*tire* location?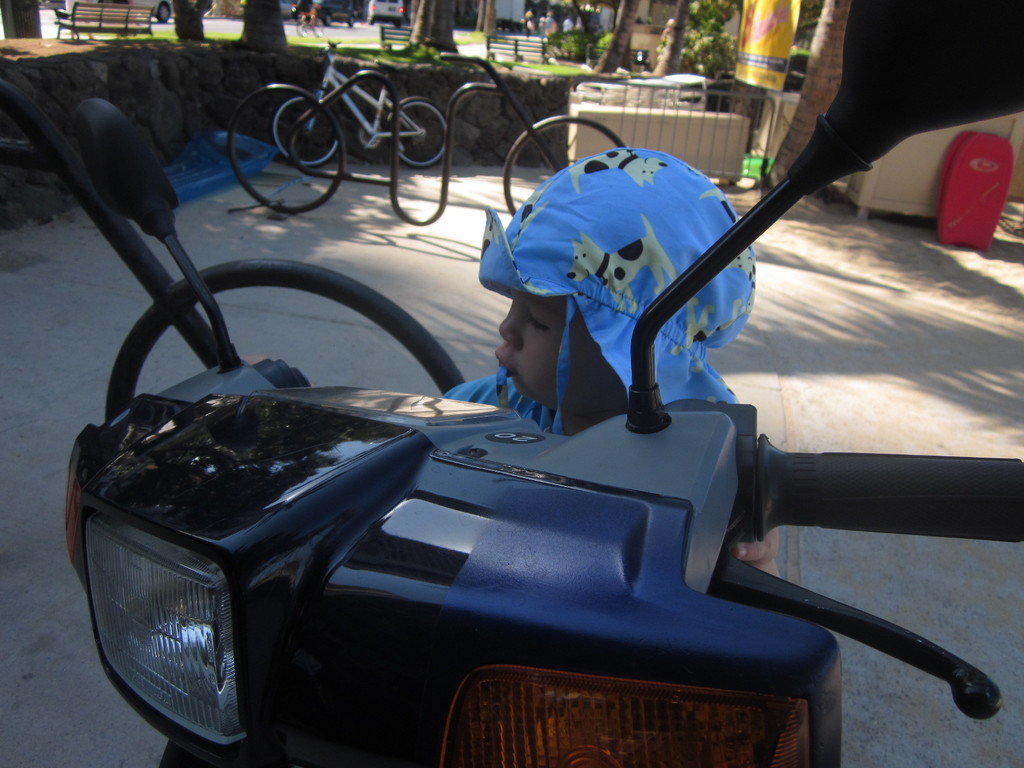
region(367, 18, 378, 27)
